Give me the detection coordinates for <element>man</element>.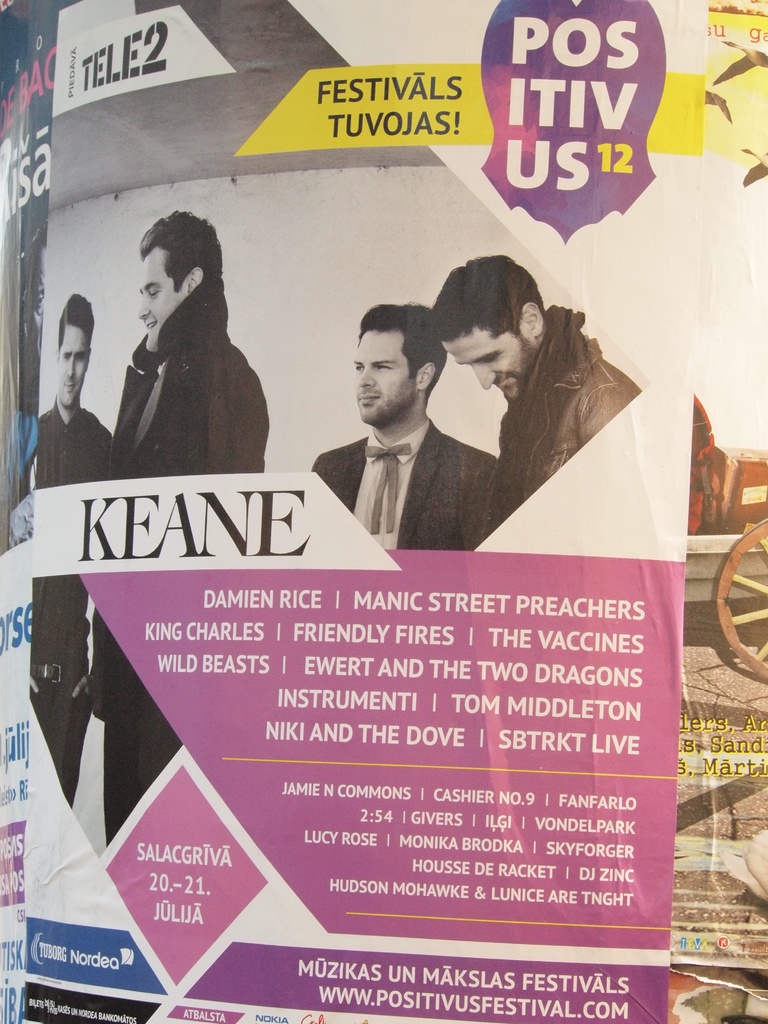
305 300 490 549.
